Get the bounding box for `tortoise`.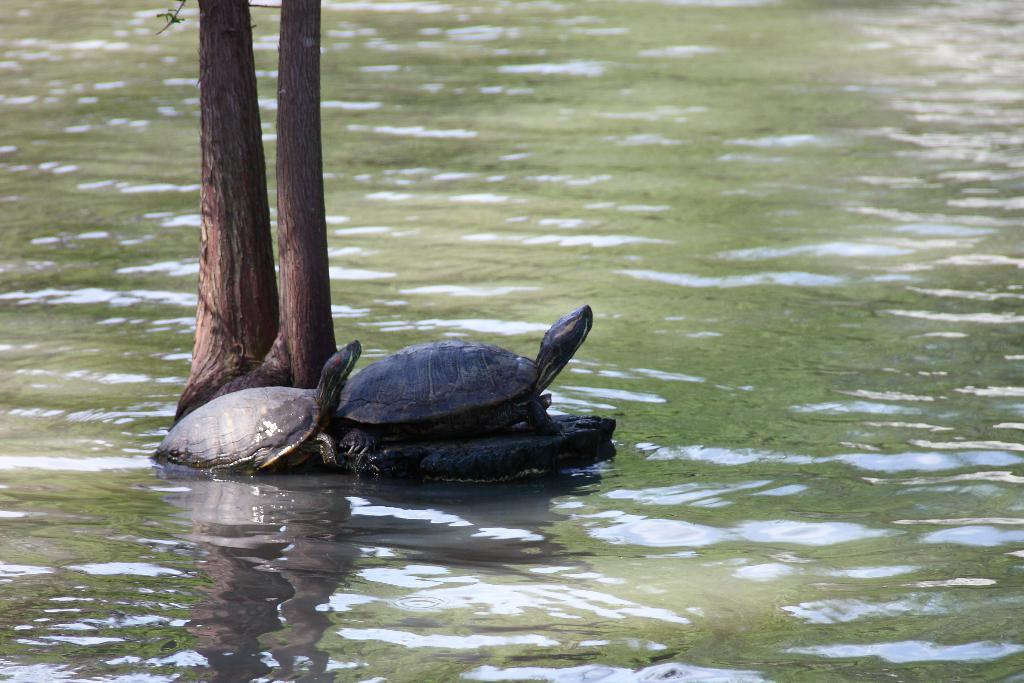
<bbox>147, 336, 362, 475</bbox>.
